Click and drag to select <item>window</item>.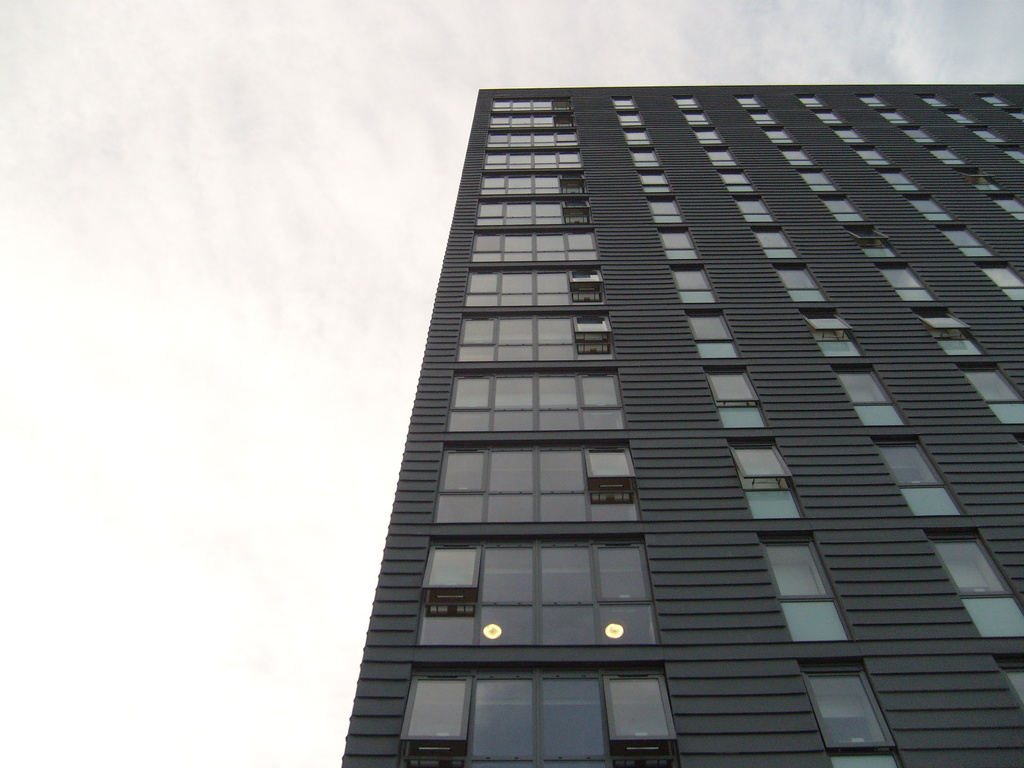
Selection: 583:447:636:495.
